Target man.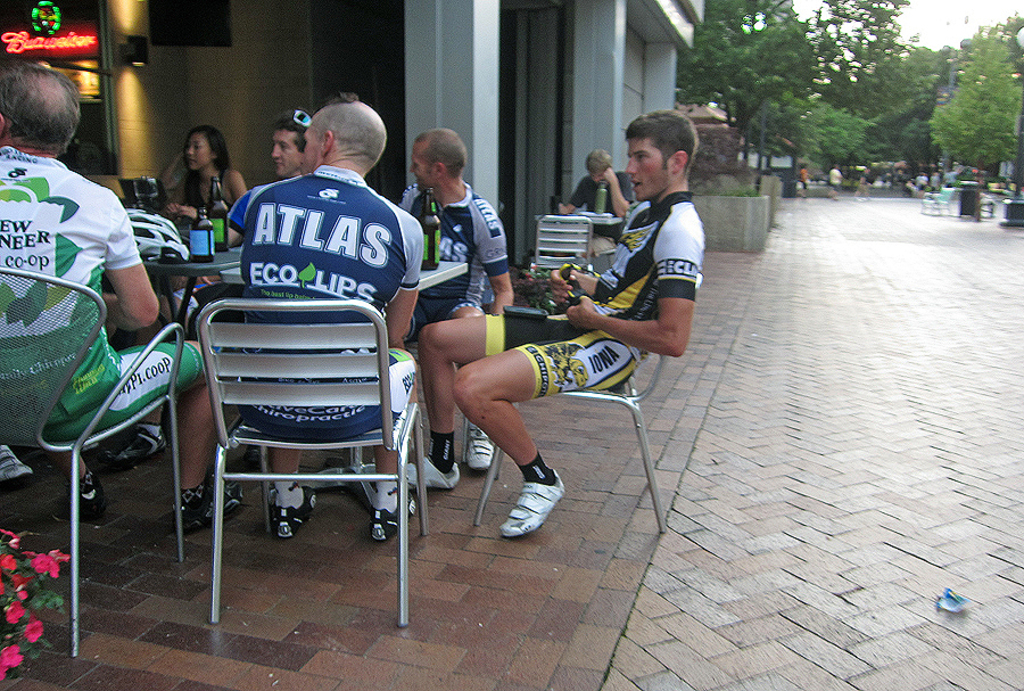
Target region: l=223, t=114, r=308, b=245.
